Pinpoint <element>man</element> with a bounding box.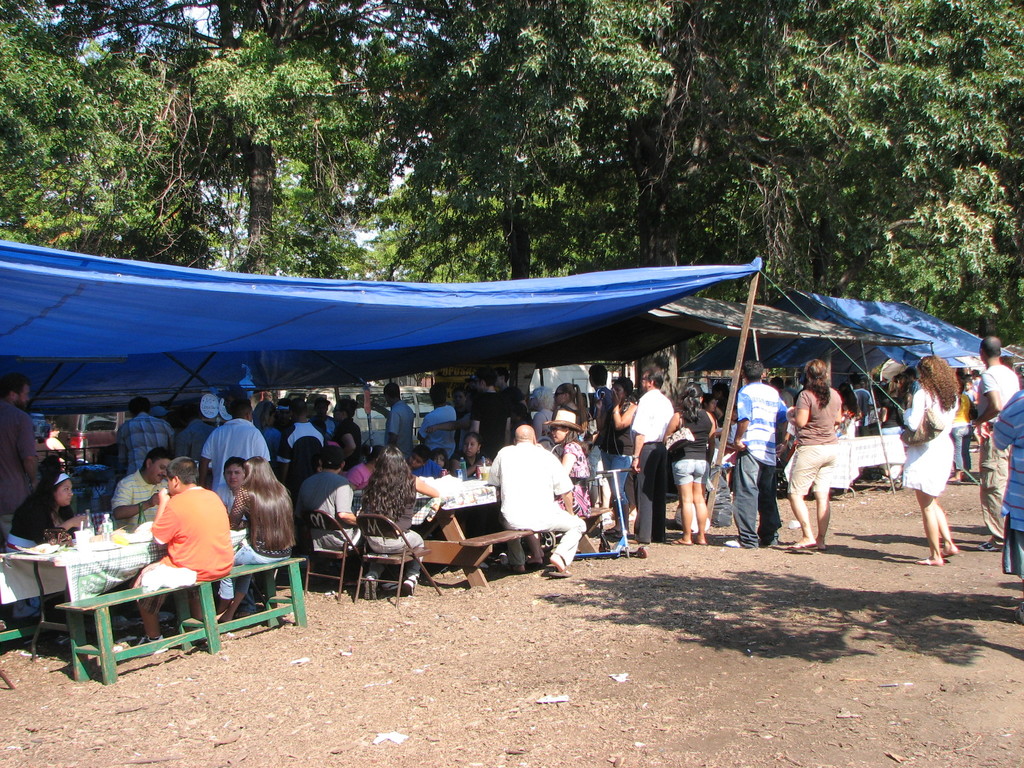
{"left": 723, "top": 355, "right": 788, "bottom": 549}.
